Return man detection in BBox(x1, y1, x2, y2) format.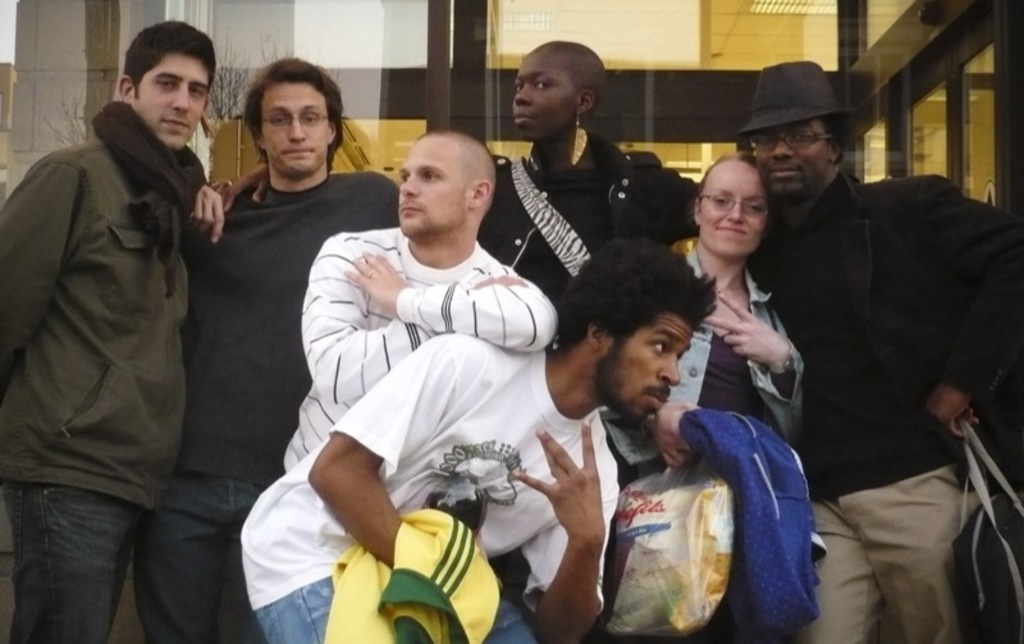
BBox(0, 17, 227, 643).
